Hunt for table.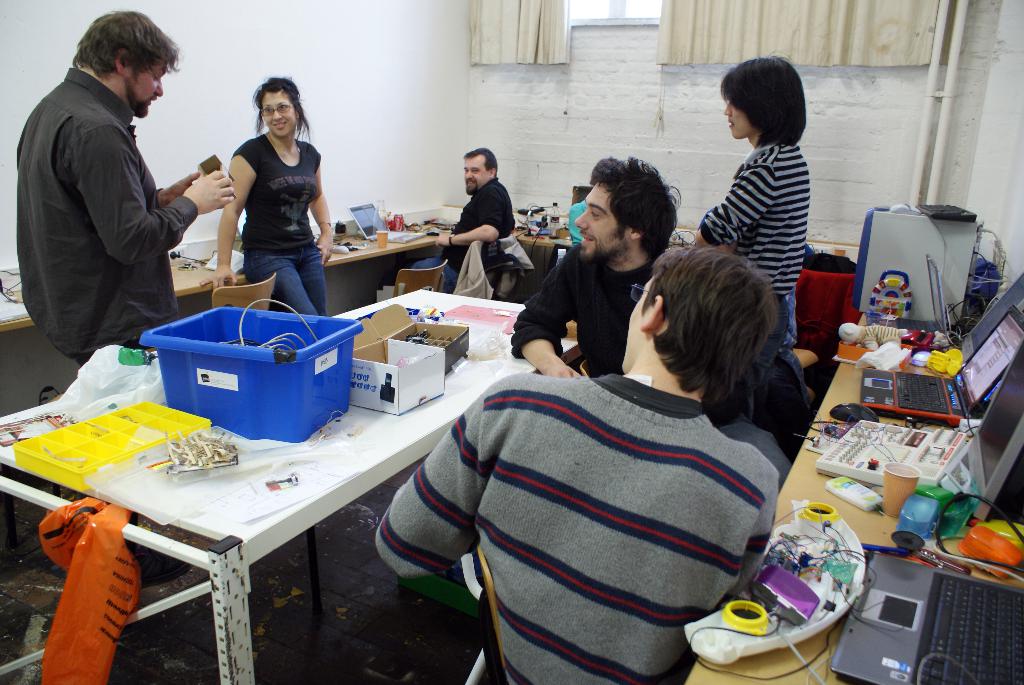
Hunted down at detection(515, 241, 865, 368).
